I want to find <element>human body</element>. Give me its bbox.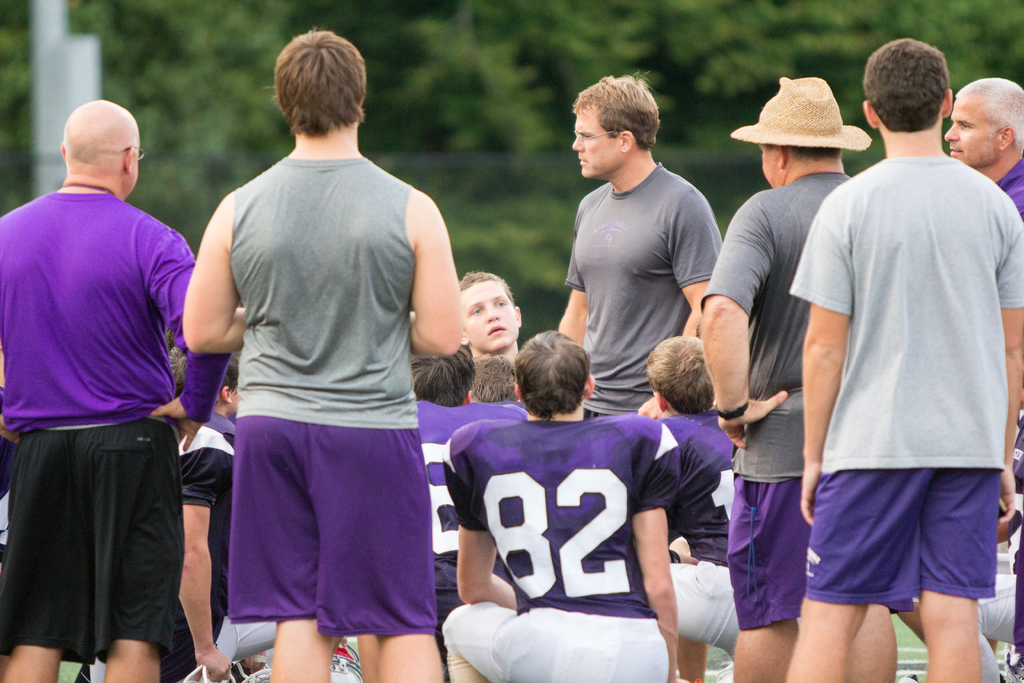
(175,354,237,682).
